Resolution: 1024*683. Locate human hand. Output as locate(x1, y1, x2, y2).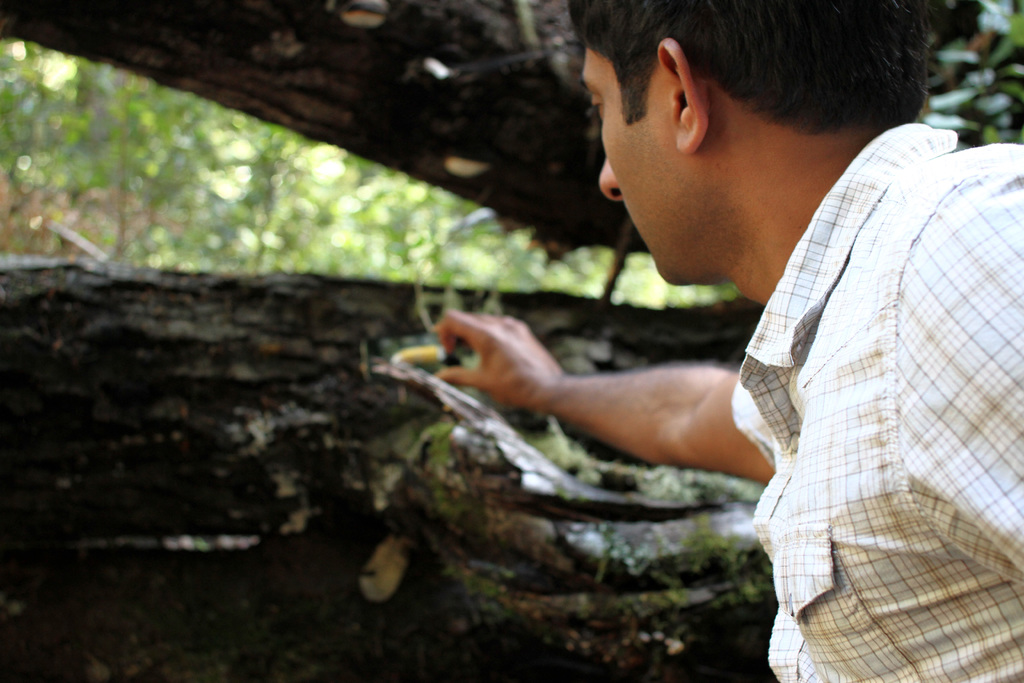
locate(404, 310, 814, 497).
